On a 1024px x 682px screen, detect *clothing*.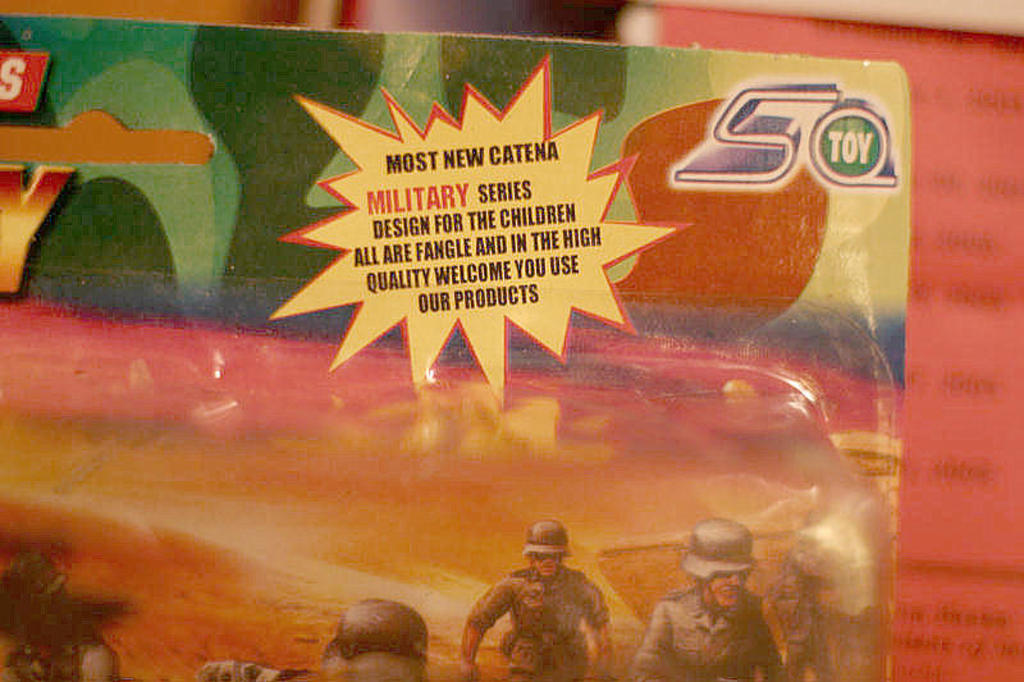
detection(634, 589, 785, 681).
